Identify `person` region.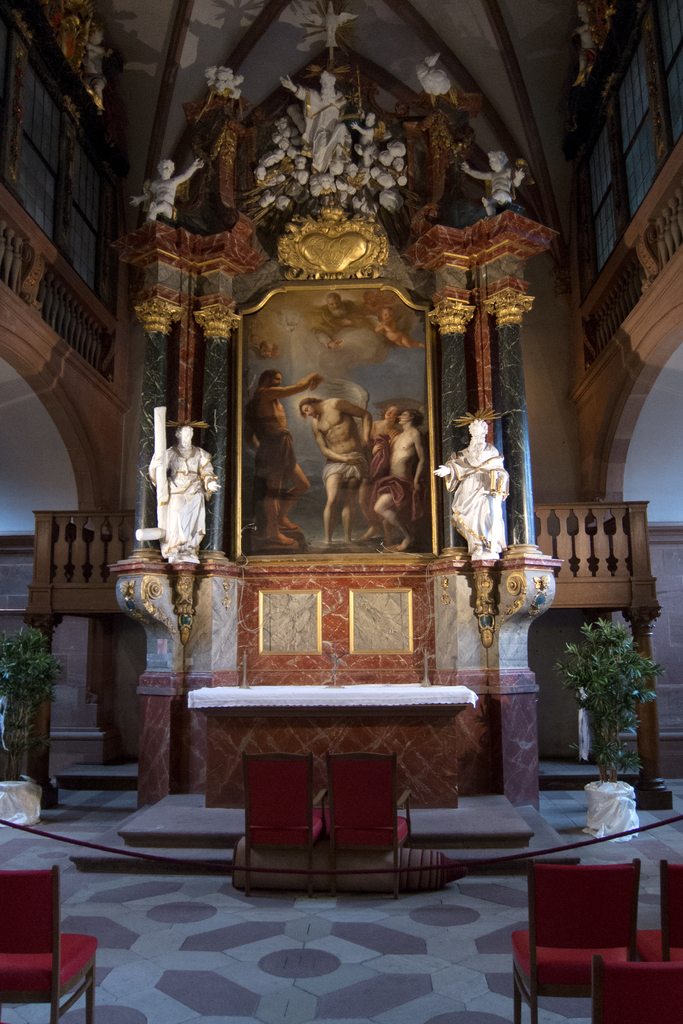
Region: region(297, 400, 374, 548).
